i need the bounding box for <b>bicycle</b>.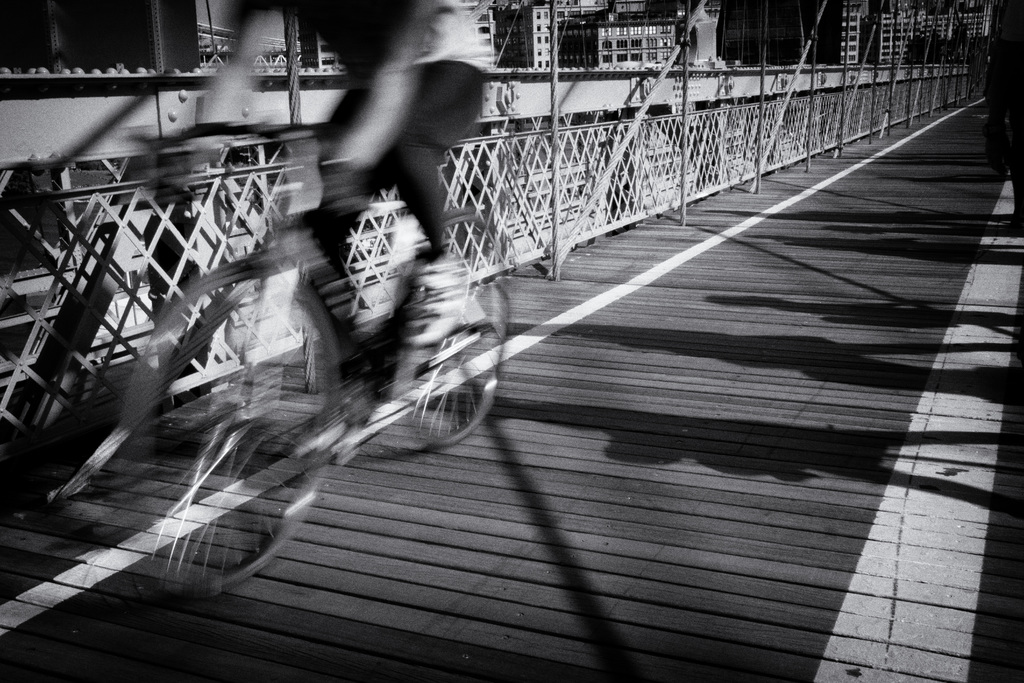
Here it is: 111,115,522,611.
